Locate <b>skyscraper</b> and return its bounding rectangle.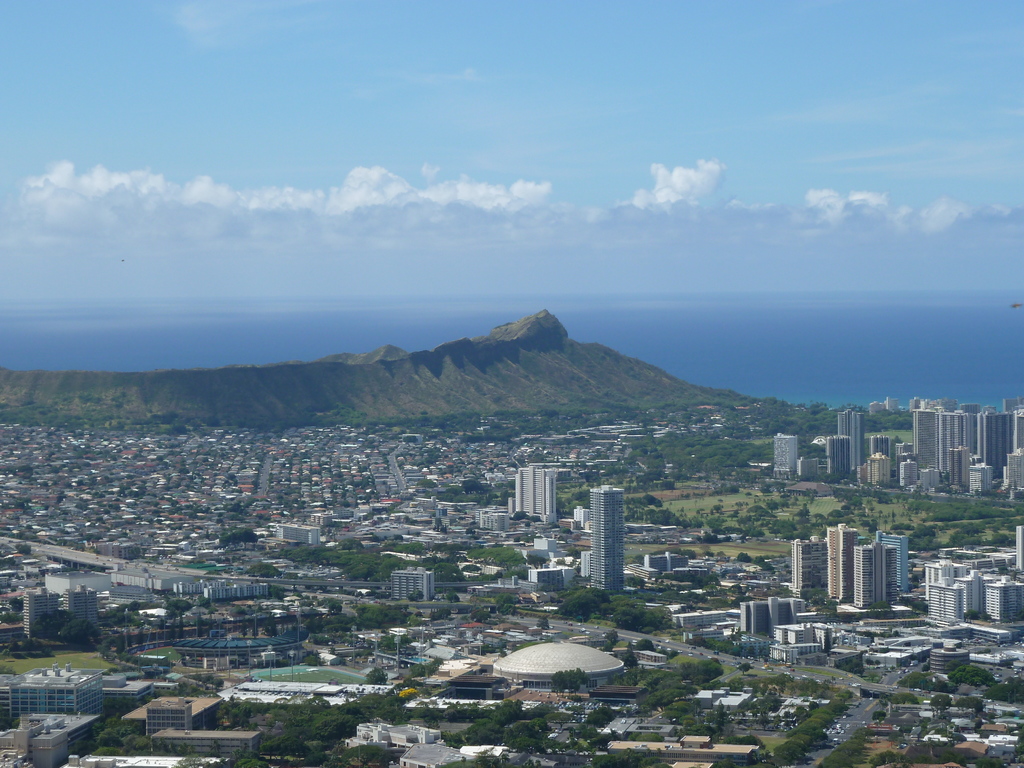
pyautogui.locateOnScreen(826, 525, 863, 600).
